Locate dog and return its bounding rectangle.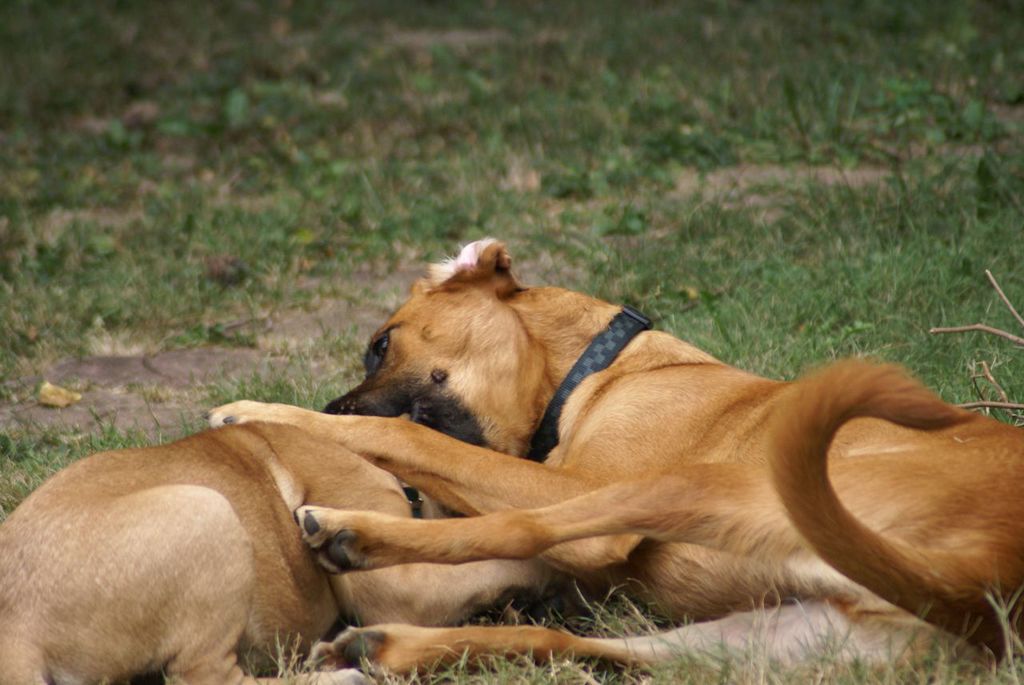
(0, 423, 563, 684).
